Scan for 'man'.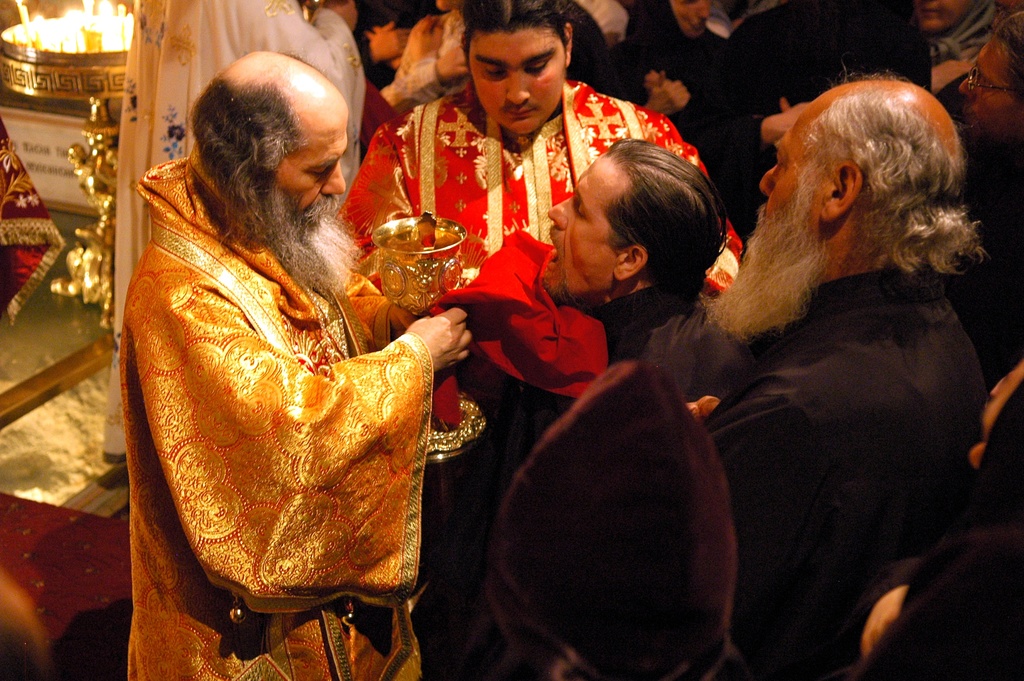
Scan result: [x1=125, y1=51, x2=468, y2=680].
